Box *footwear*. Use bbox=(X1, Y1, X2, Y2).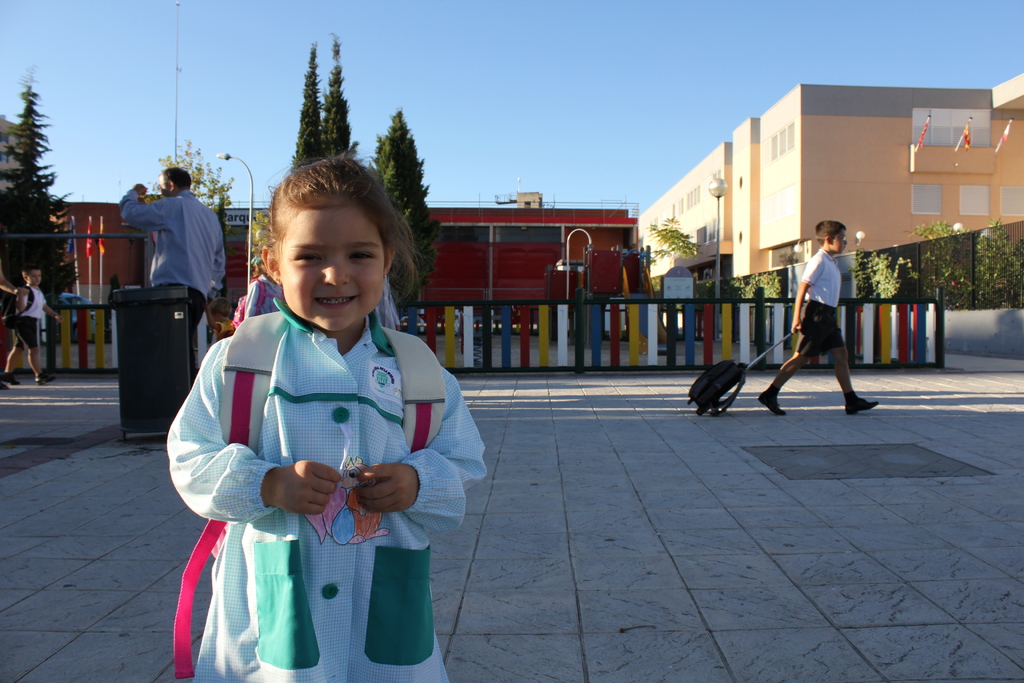
bbox=(33, 372, 56, 386).
